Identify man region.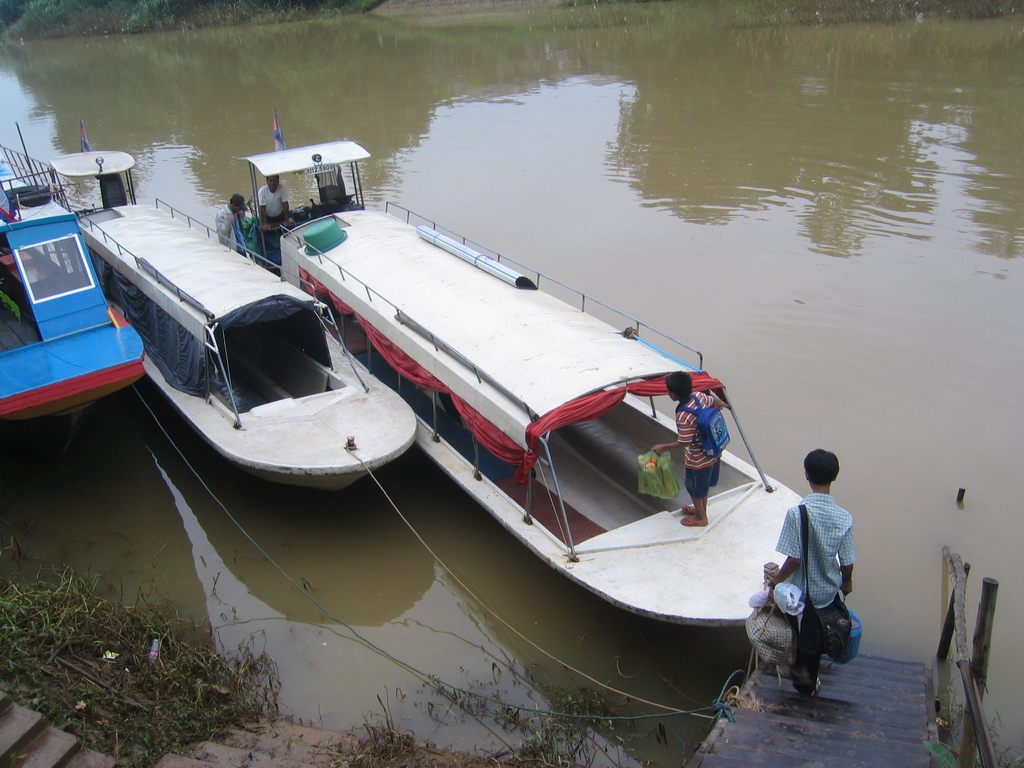
Region: x1=255 y1=170 x2=293 y2=232.
